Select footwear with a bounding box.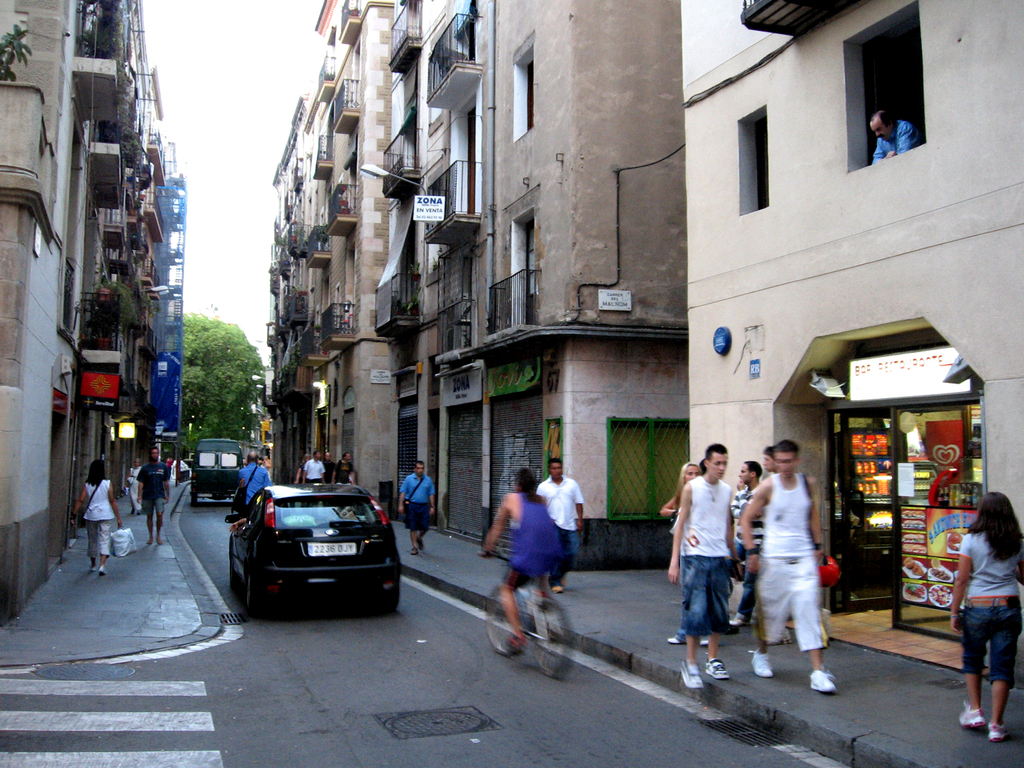
BBox(745, 650, 772, 681).
